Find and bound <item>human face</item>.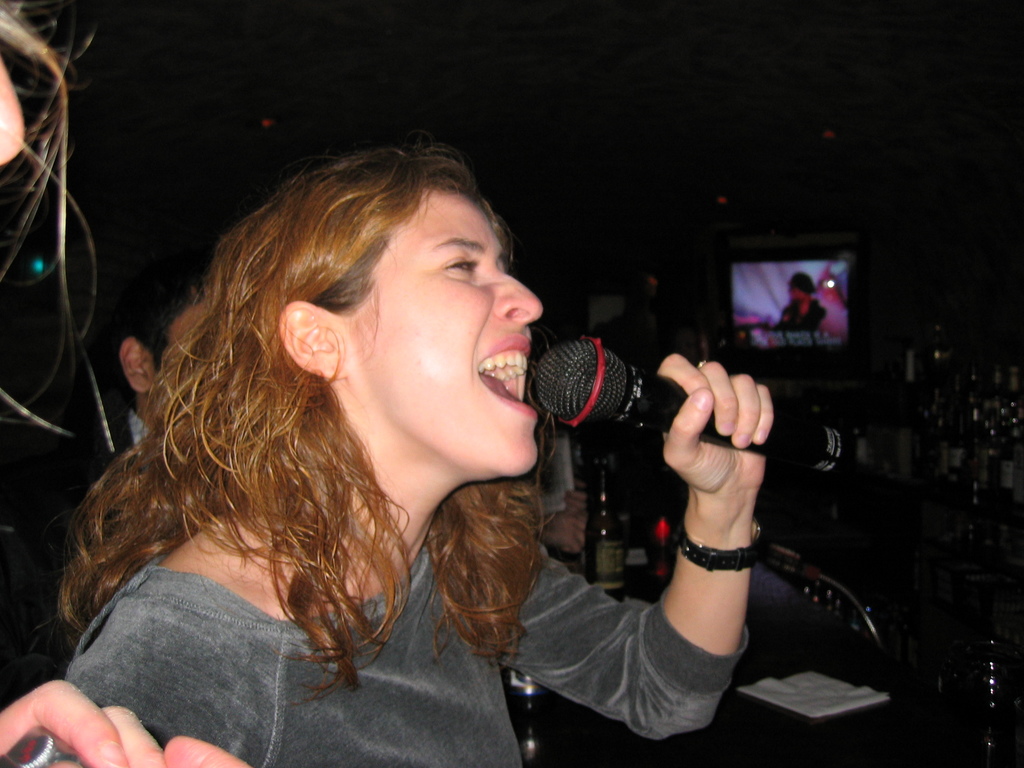
Bound: x1=355 y1=202 x2=540 y2=478.
